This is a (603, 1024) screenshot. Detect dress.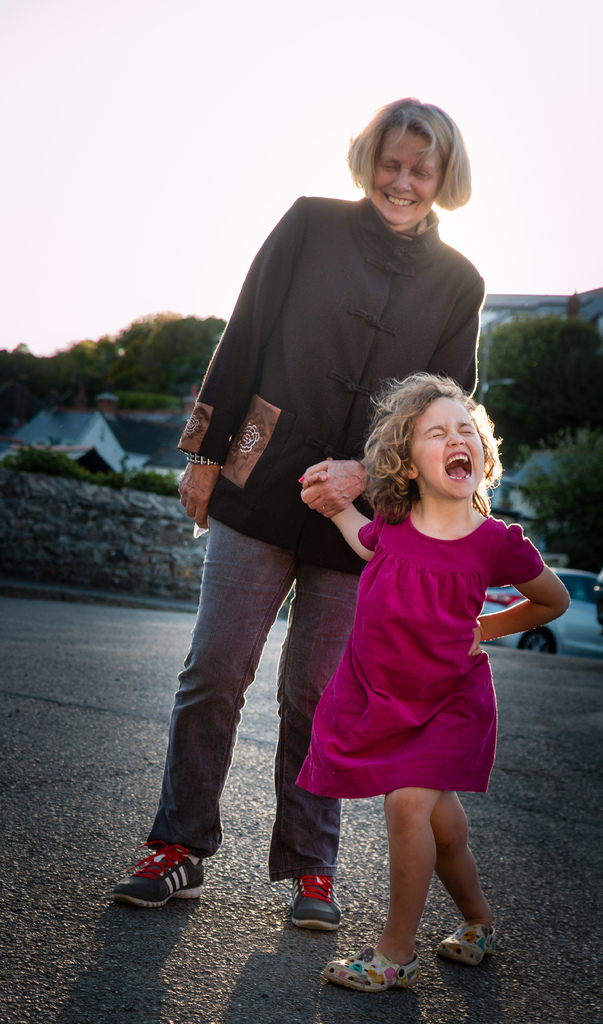
{"left": 312, "top": 493, "right": 544, "bottom": 769}.
